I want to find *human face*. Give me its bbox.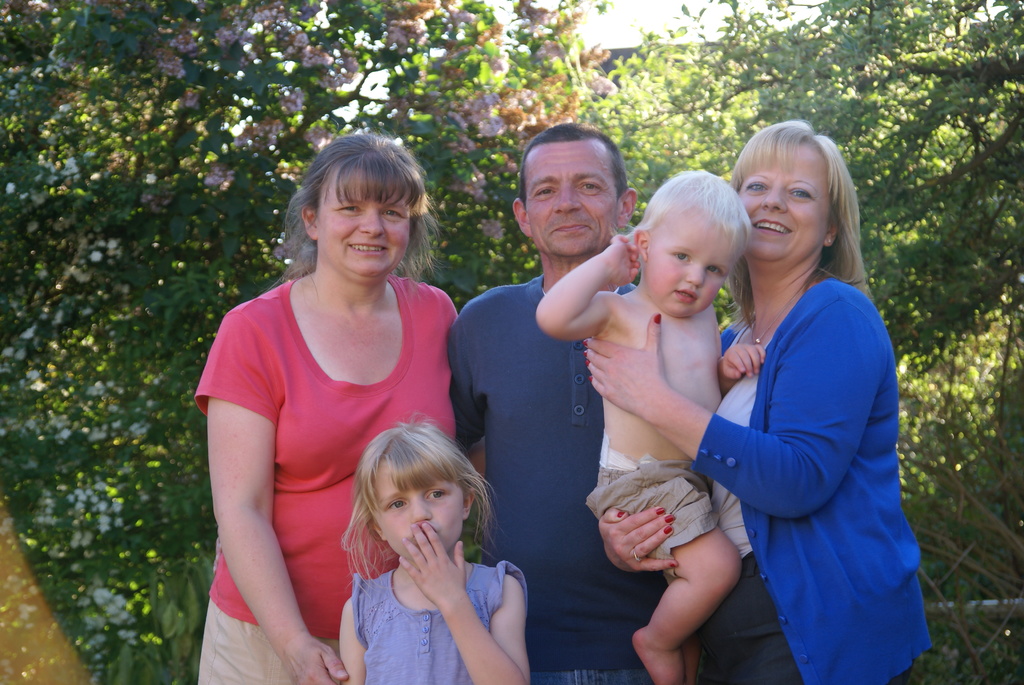
x1=740, y1=141, x2=832, y2=268.
